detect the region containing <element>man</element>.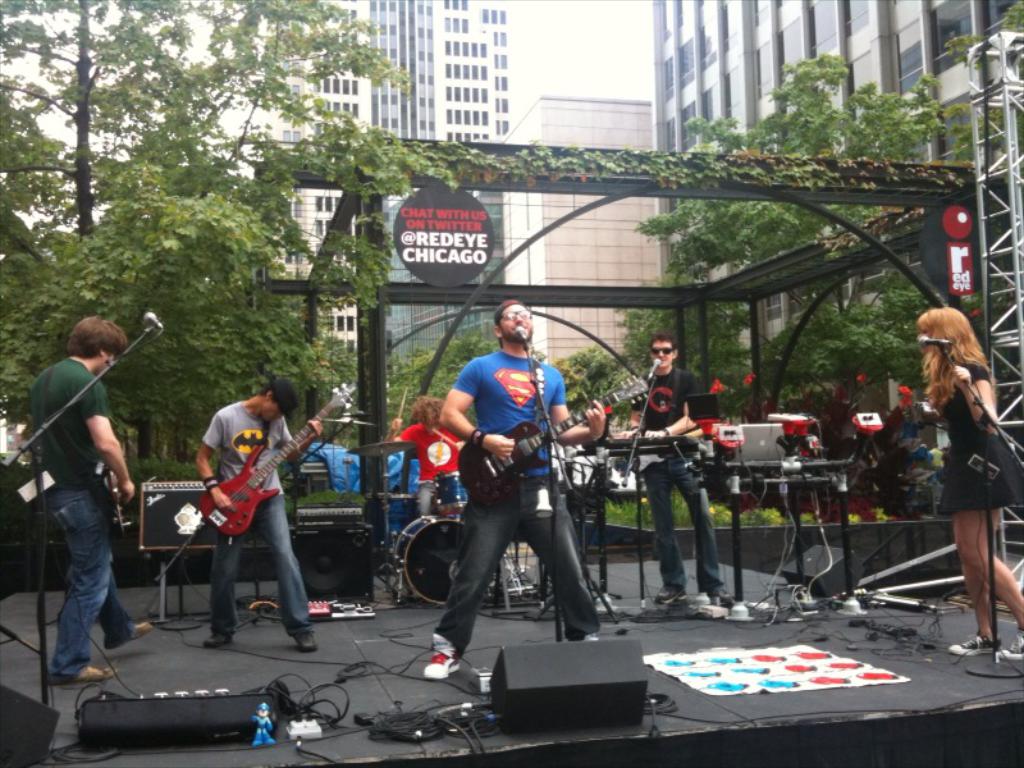
<bbox>415, 323, 598, 675</bbox>.
